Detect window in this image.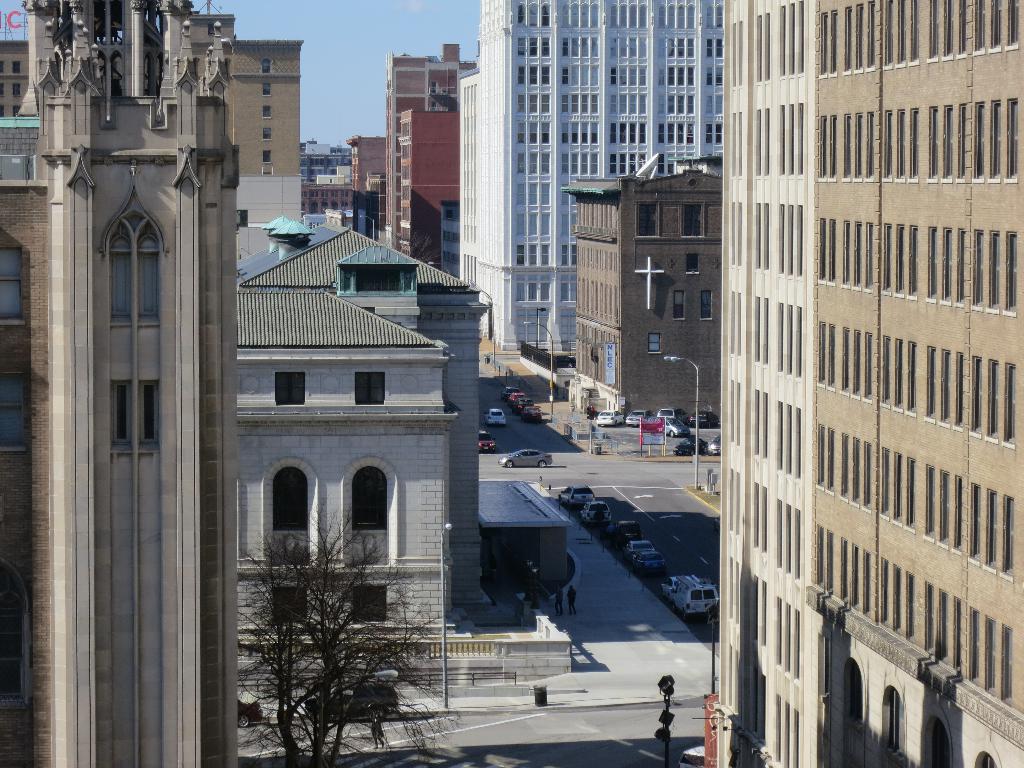
Detection: rect(684, 201, 705, 239).
